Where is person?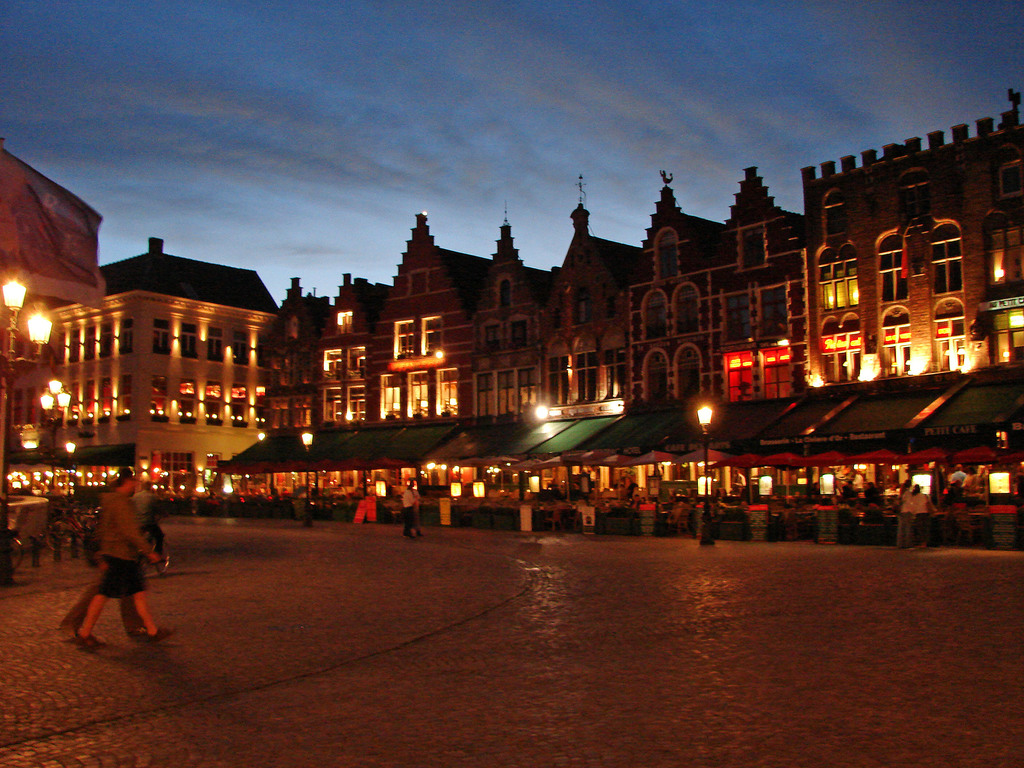
(left=895, top=479, right=910, bottom=548).
